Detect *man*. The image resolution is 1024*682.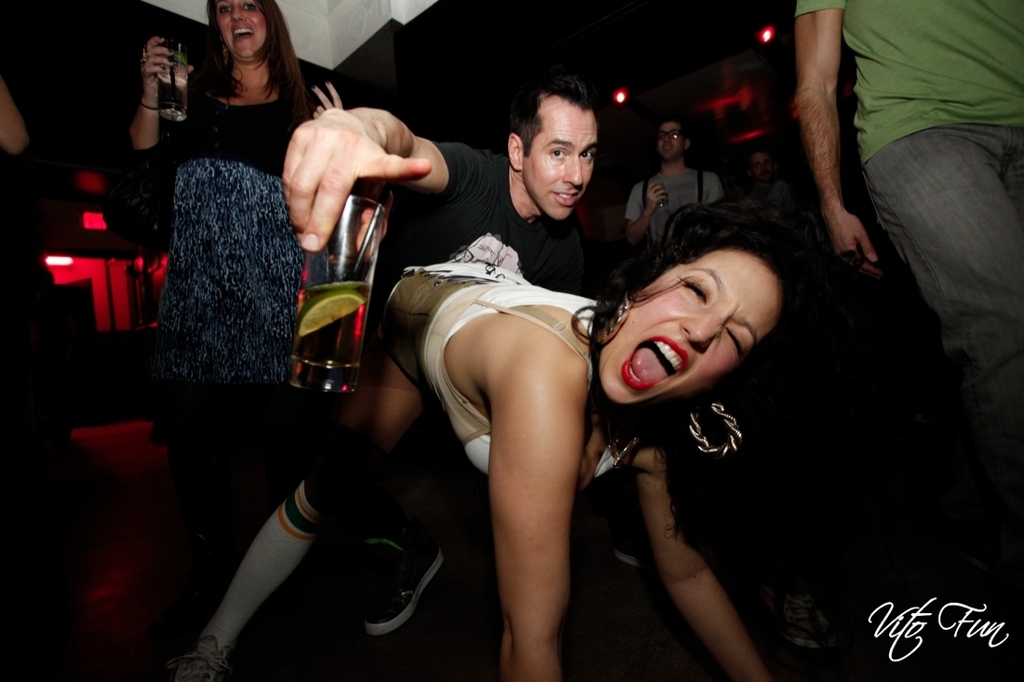
detection(284, 76, 628, 297).
